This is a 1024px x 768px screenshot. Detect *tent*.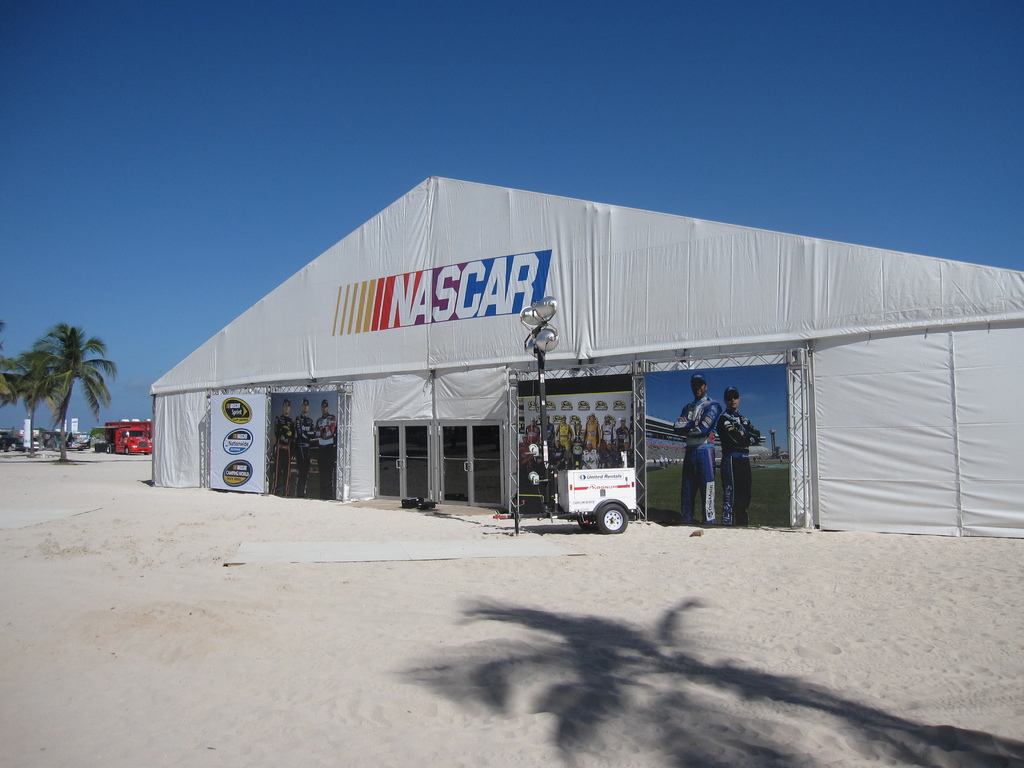
x1=177, y1=159, x2=977, y2=550.
